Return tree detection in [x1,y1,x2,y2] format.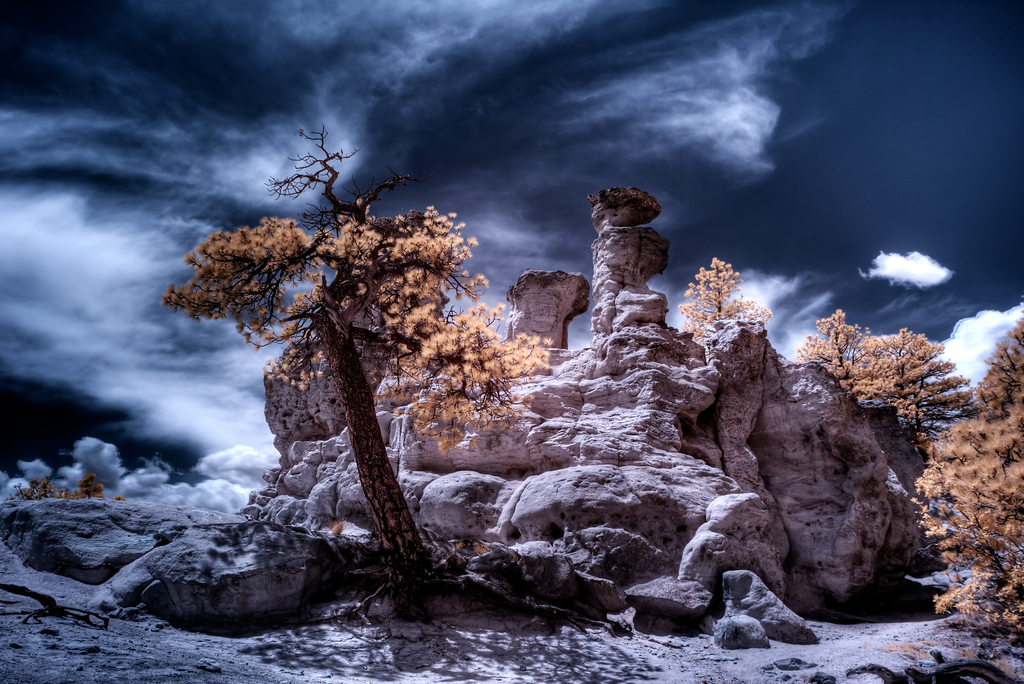
[160,121,512,542].
